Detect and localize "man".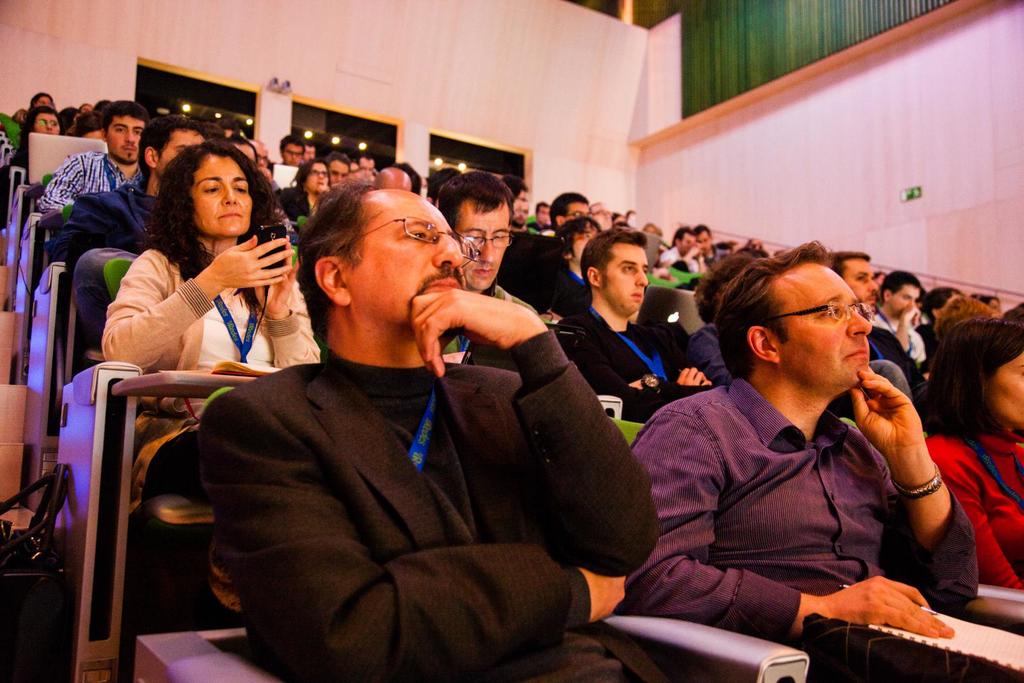
Localized at bbox(531, 189, 594, 245).
